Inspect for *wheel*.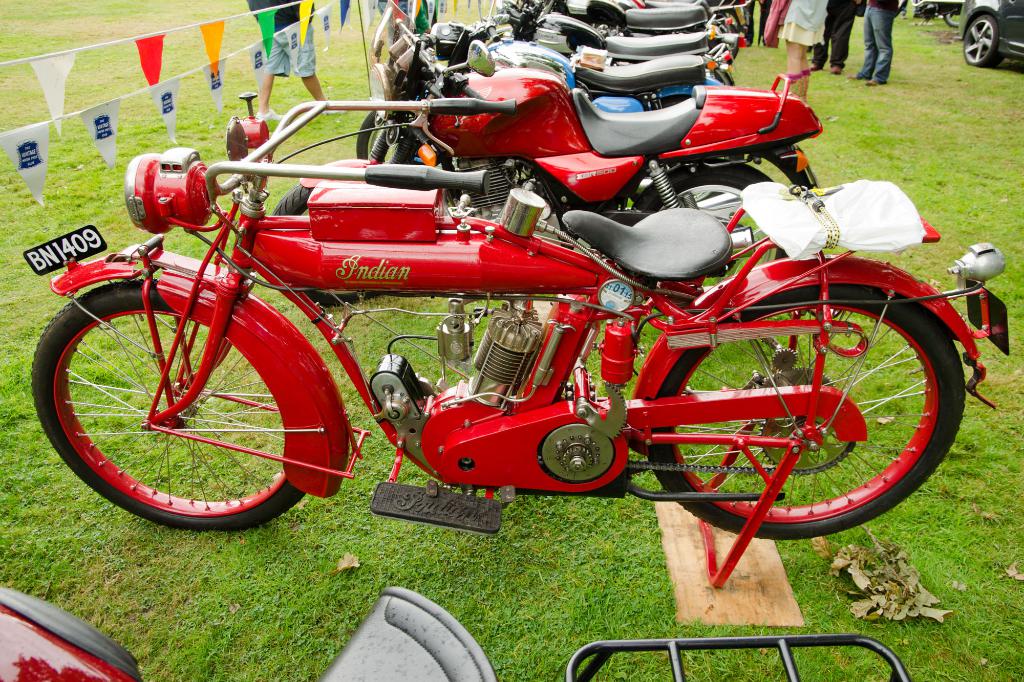
Inspection: left=648, top=283, right=965, bottom=539.
